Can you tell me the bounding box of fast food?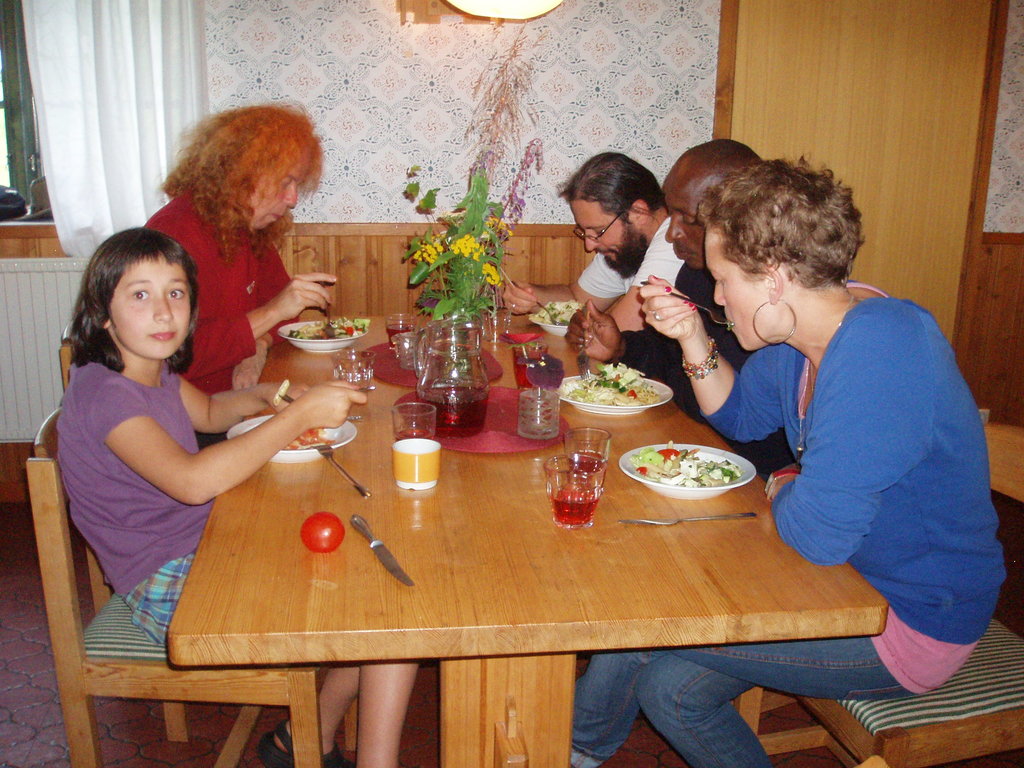
[left=539, top=298, right=582, bottom=322].
